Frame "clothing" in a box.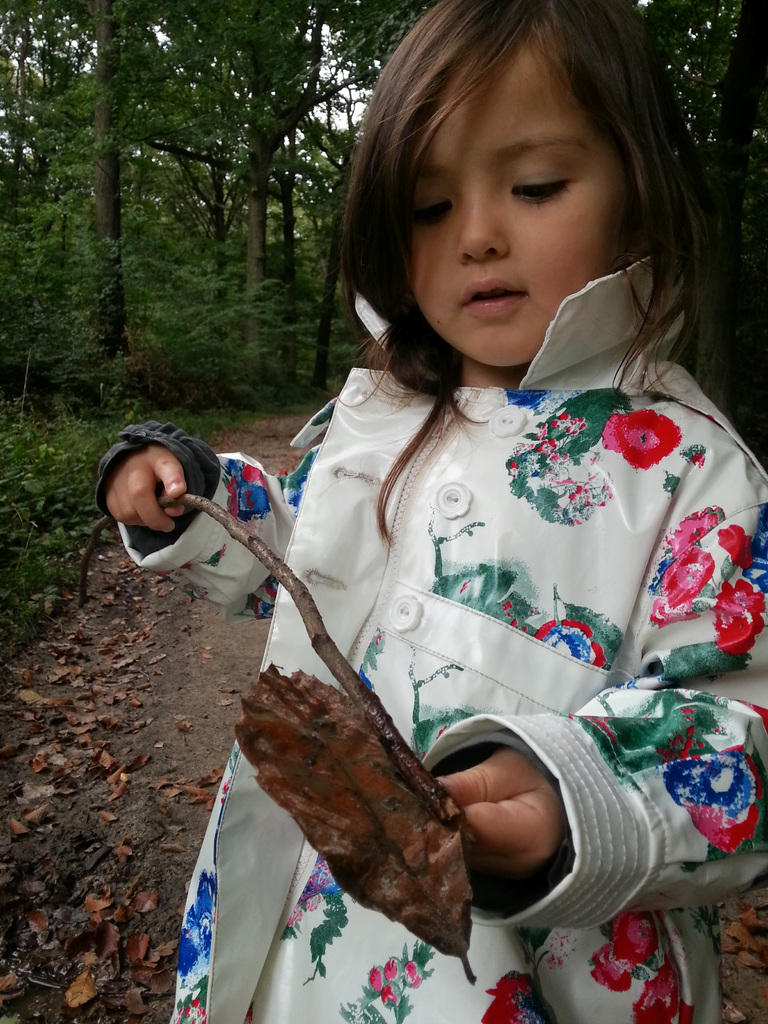
171 262 767 1023.
